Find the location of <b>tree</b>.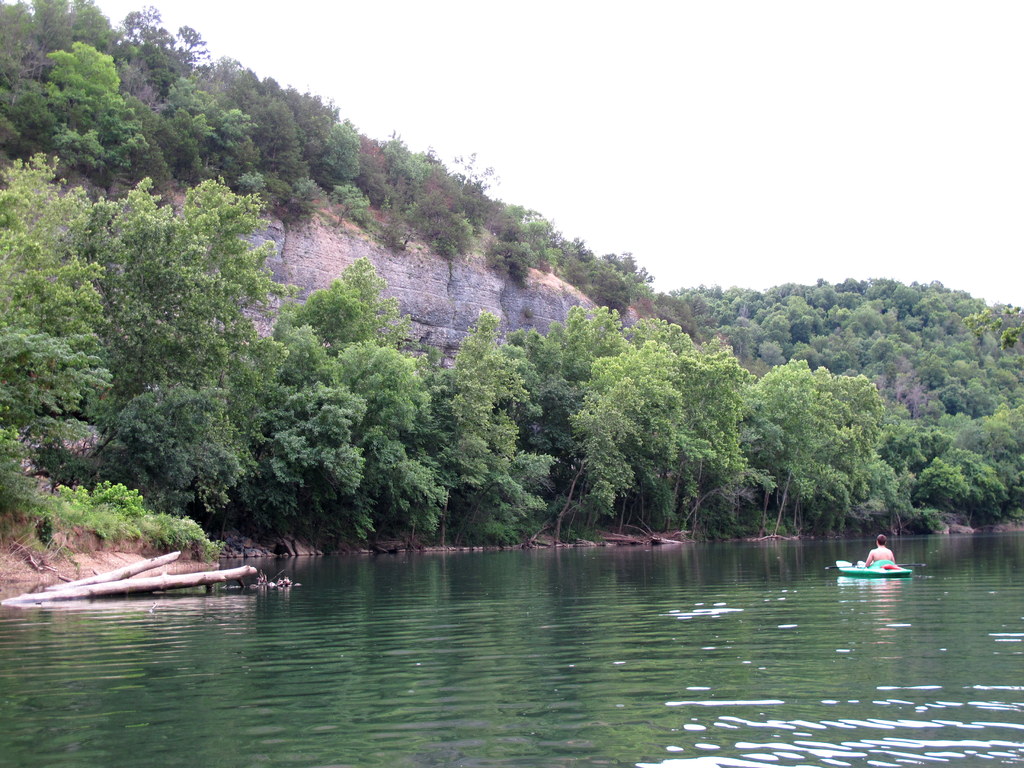
Location: {"x1": 646, "y1": 267, "x2": 1023, "y2": 562}.
